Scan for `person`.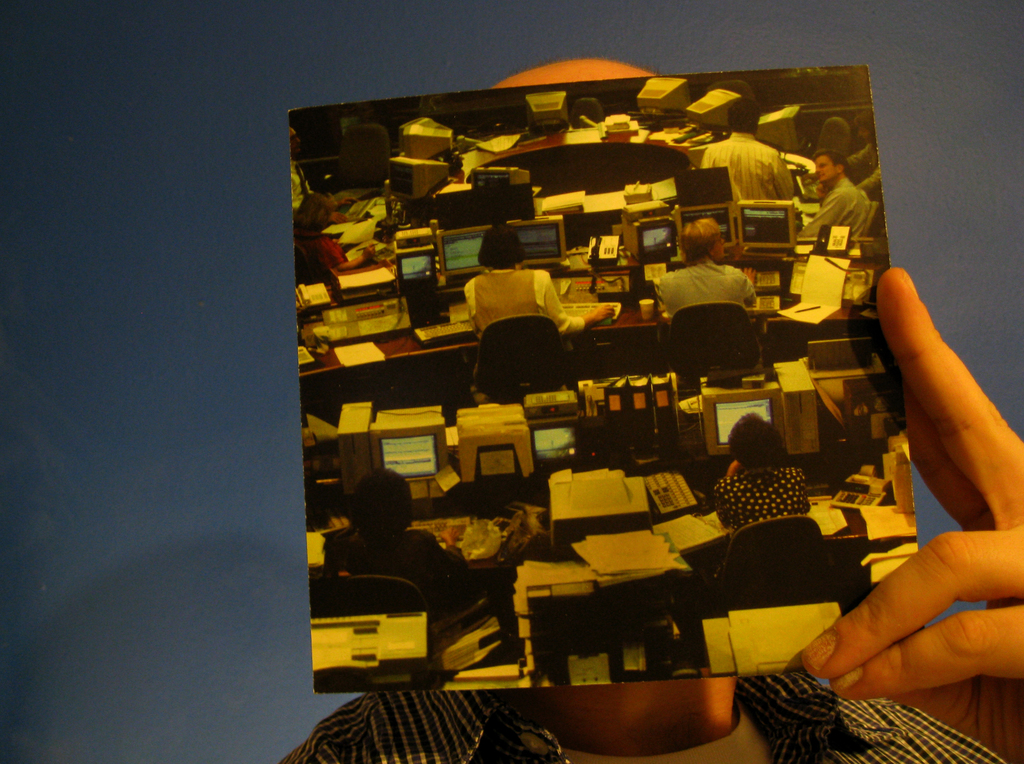
Scan result: rect(794, 147, 1014, 715).
